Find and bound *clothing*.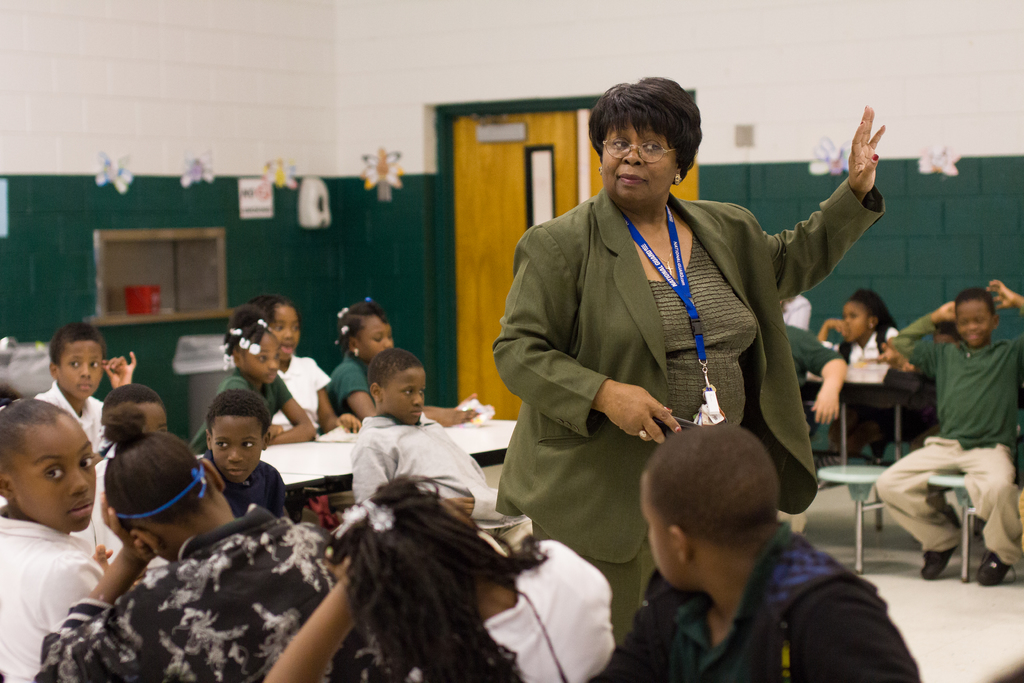
Bound: 189, 361, 294, 464.
